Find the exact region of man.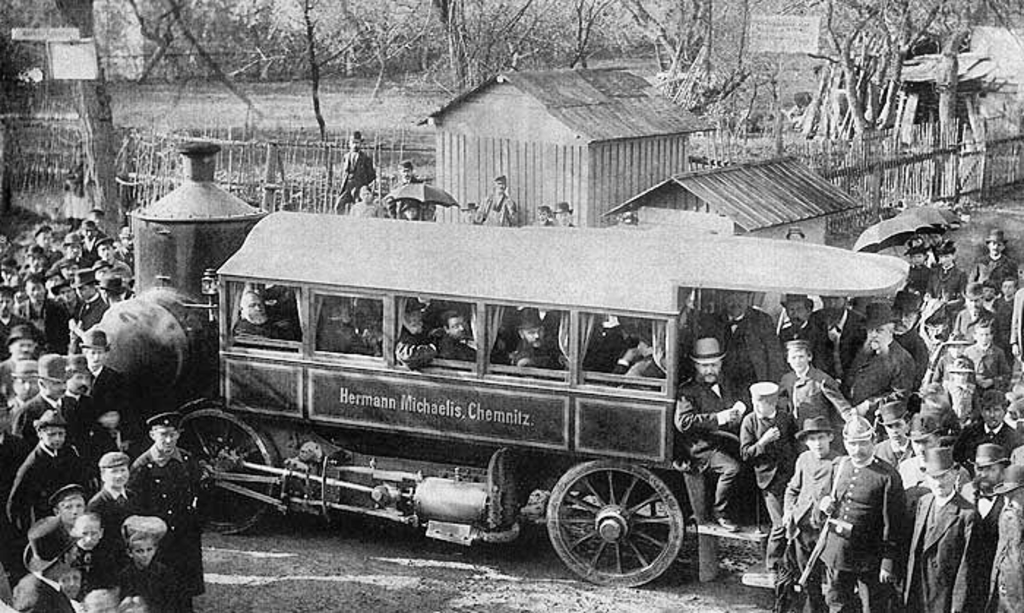
Exact region: 470:173:521:227.
